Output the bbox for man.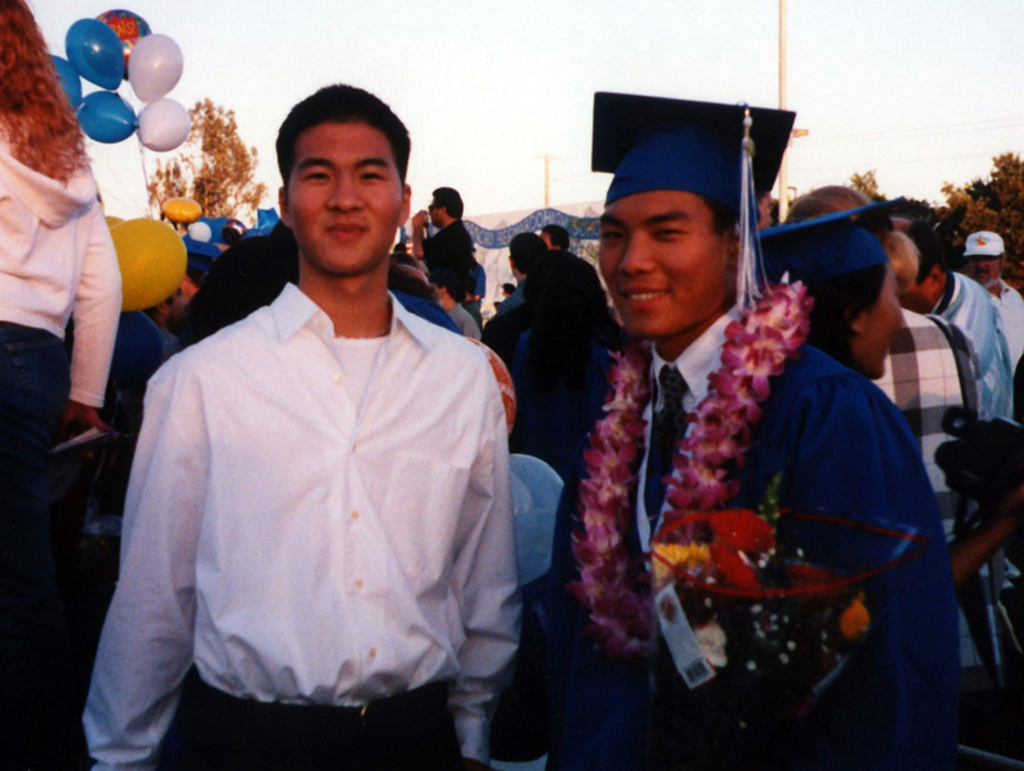
x1=195, y1=187, x2=433, y2=333.
